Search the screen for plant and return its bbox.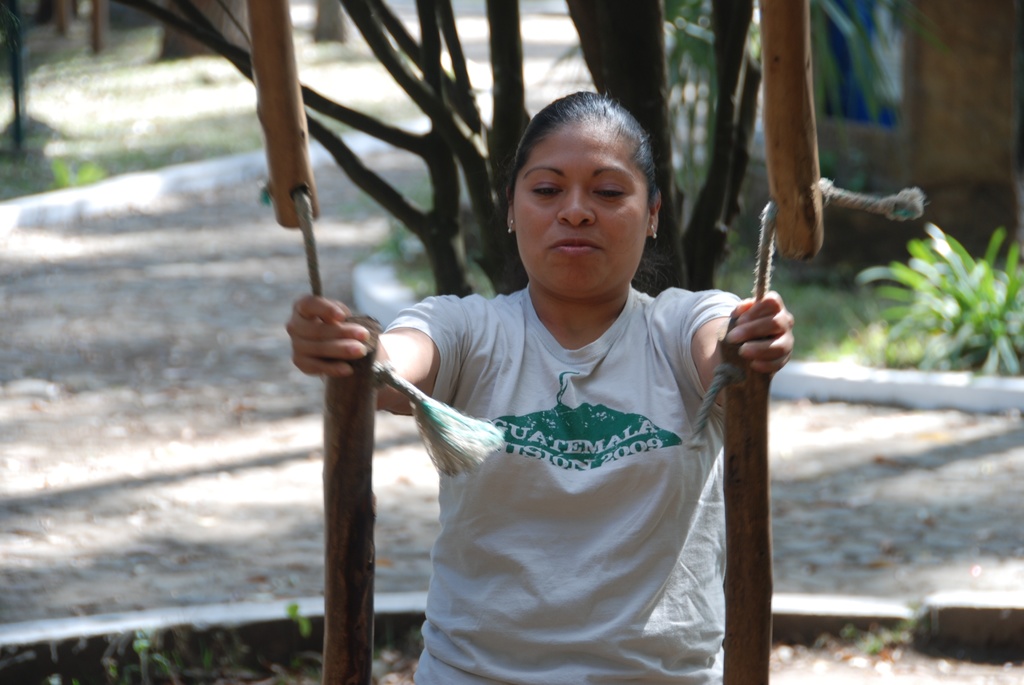
Found: x1=120, y1=623, x2=198, y2=684.
